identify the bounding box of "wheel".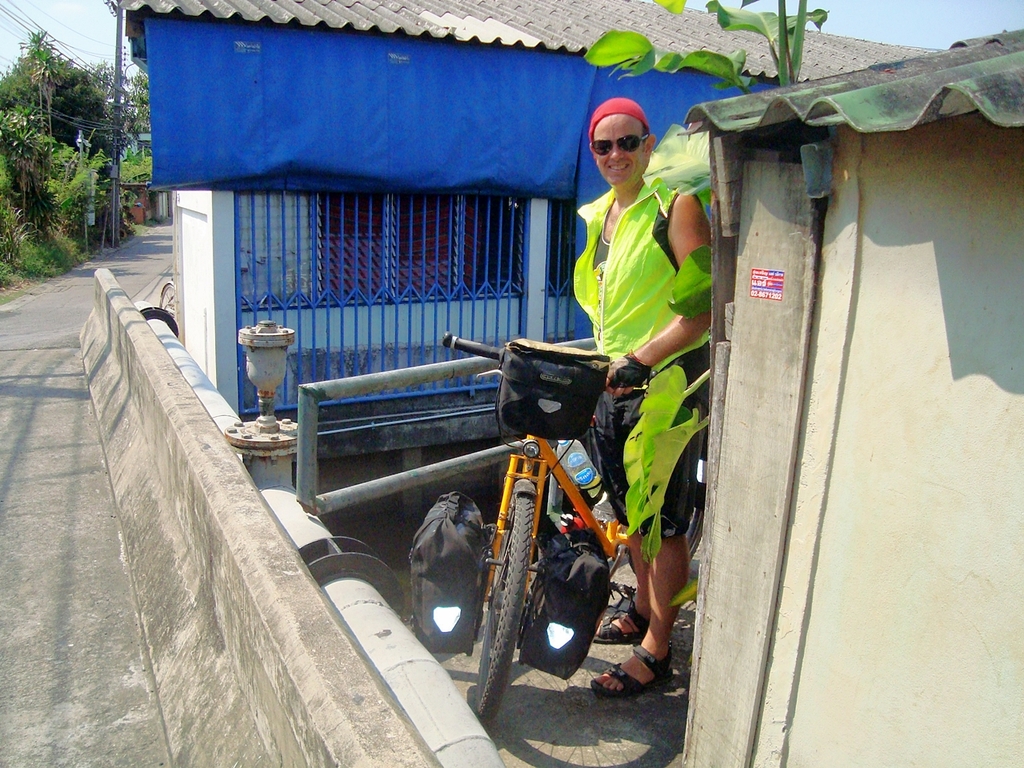
x1=621 y1=442 x2=710 y2=561.
